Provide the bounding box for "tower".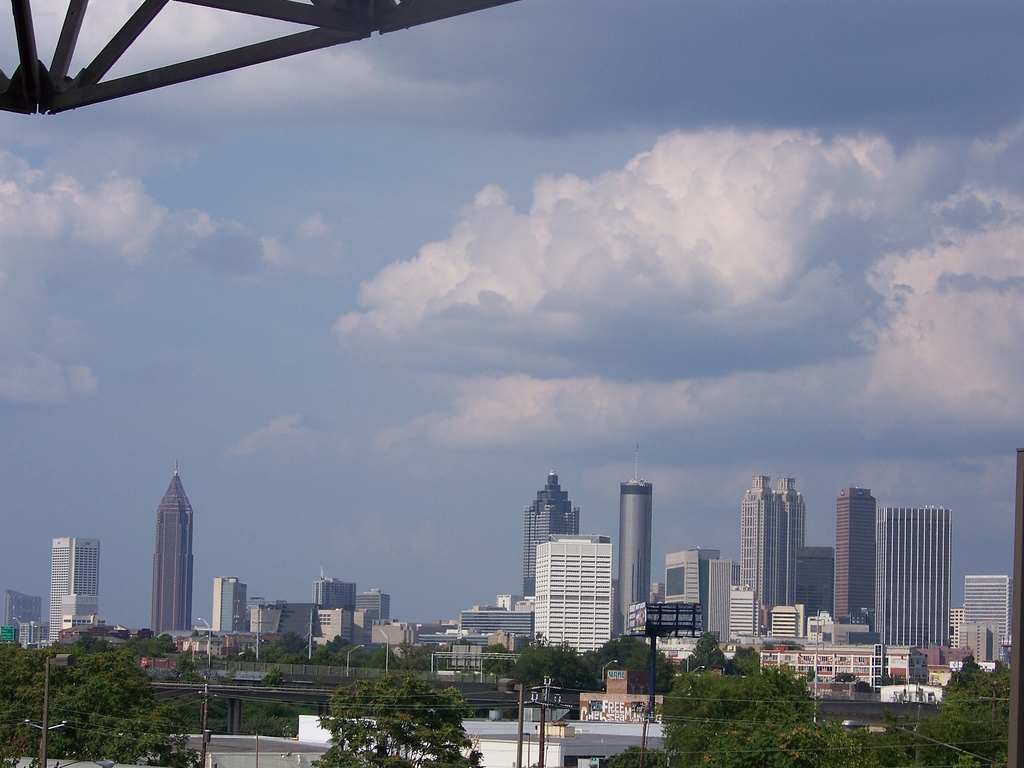
x1=151 y1=455 x2=197 y2=637.
